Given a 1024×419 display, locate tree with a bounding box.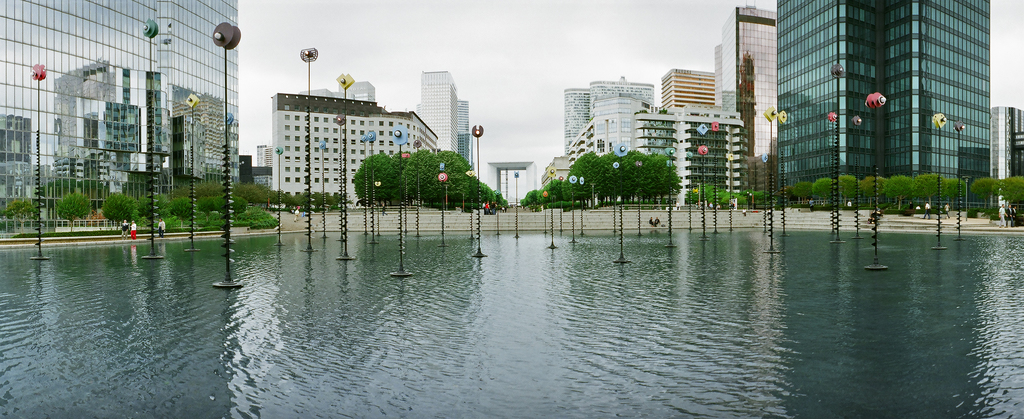
Located: left=94, top=193, right=139, bottom=227.
